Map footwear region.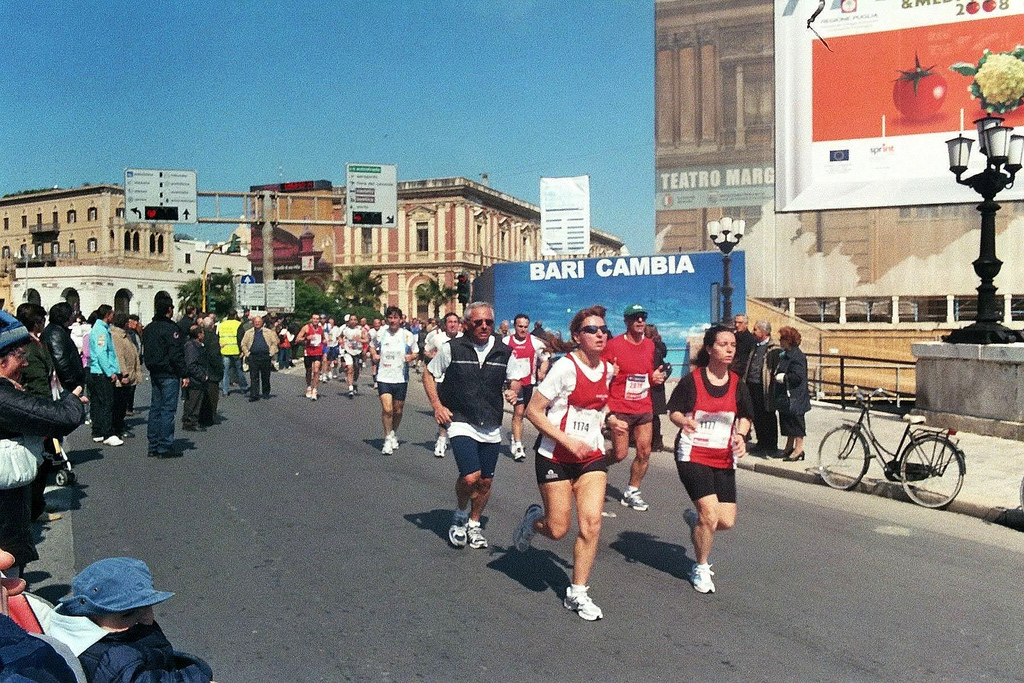
Mapped to crop(431, 438, 443, 458).
